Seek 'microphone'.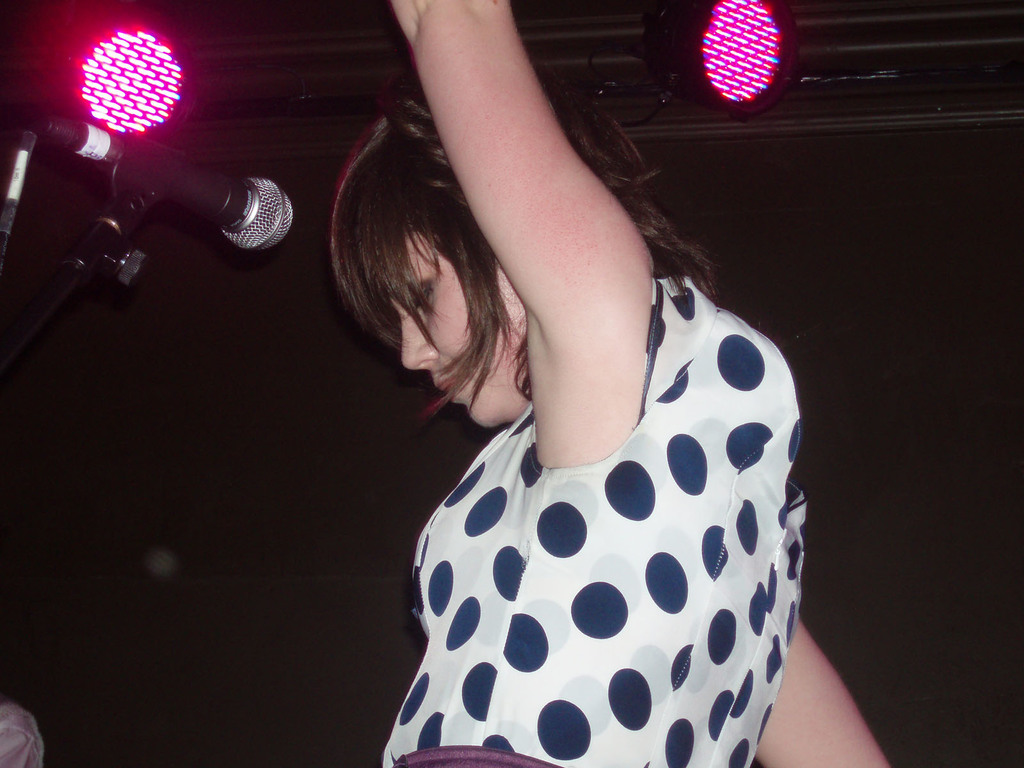
98 131 298 254.
